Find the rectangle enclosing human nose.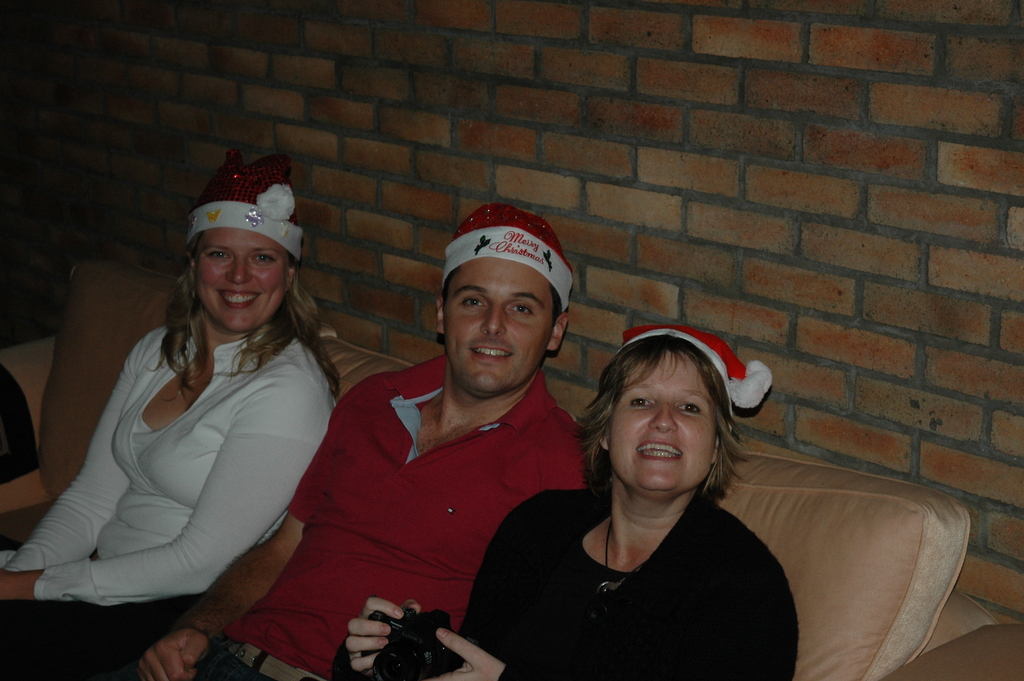
650, 397, 678, 431.
